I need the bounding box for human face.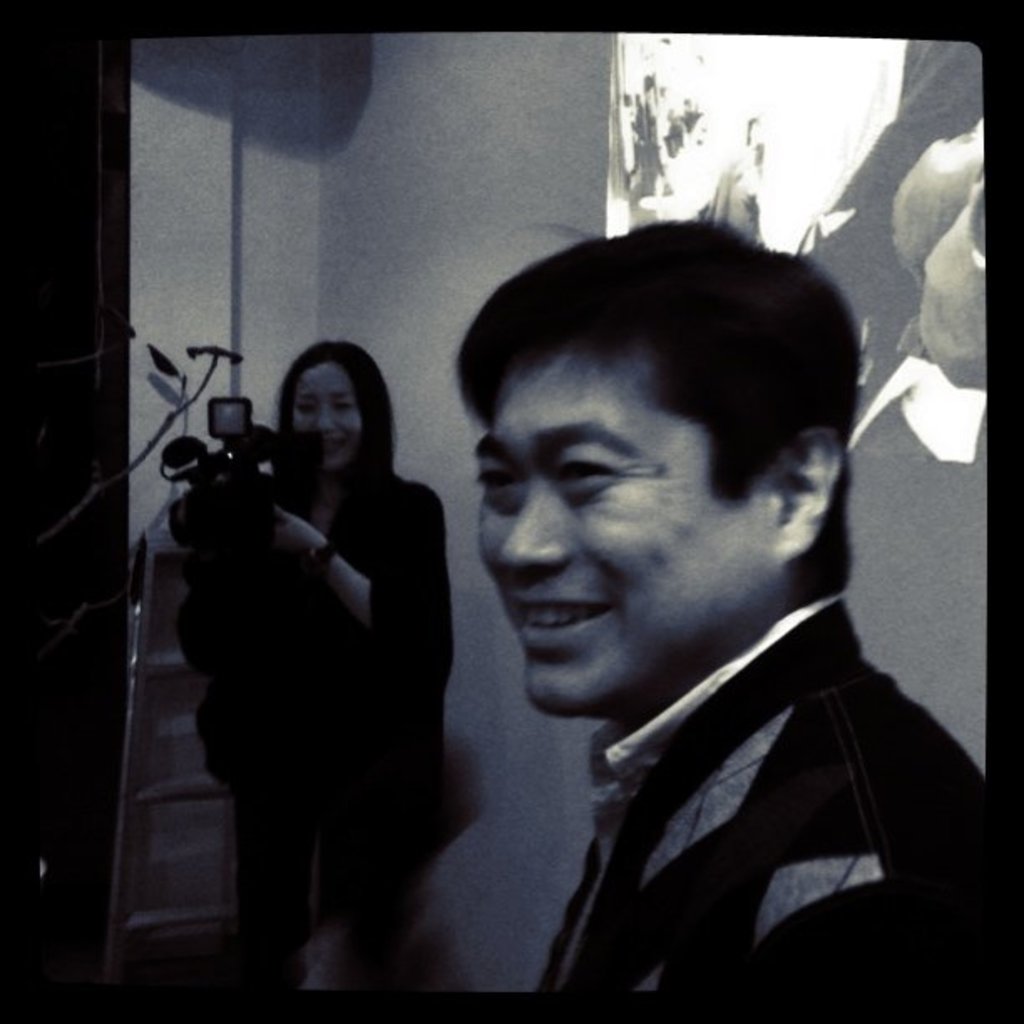
Here it is: [left=475, top=358, right=726, bottom=709].
